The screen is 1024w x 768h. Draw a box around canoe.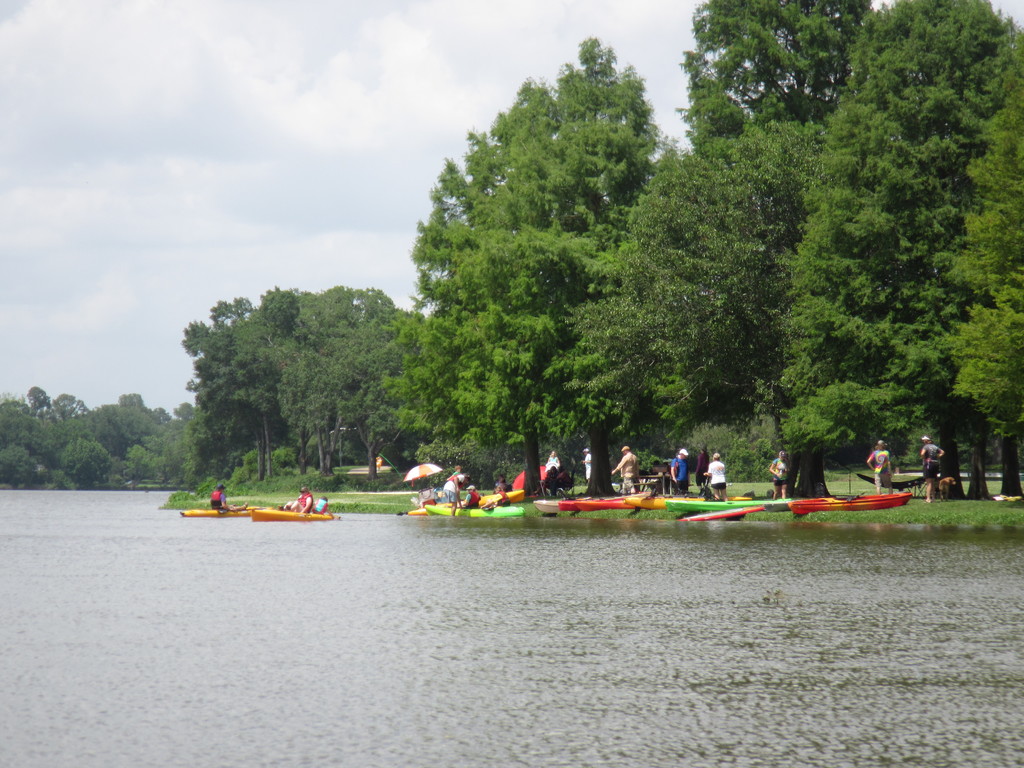
bbox=[428, 501, 520, 522].
